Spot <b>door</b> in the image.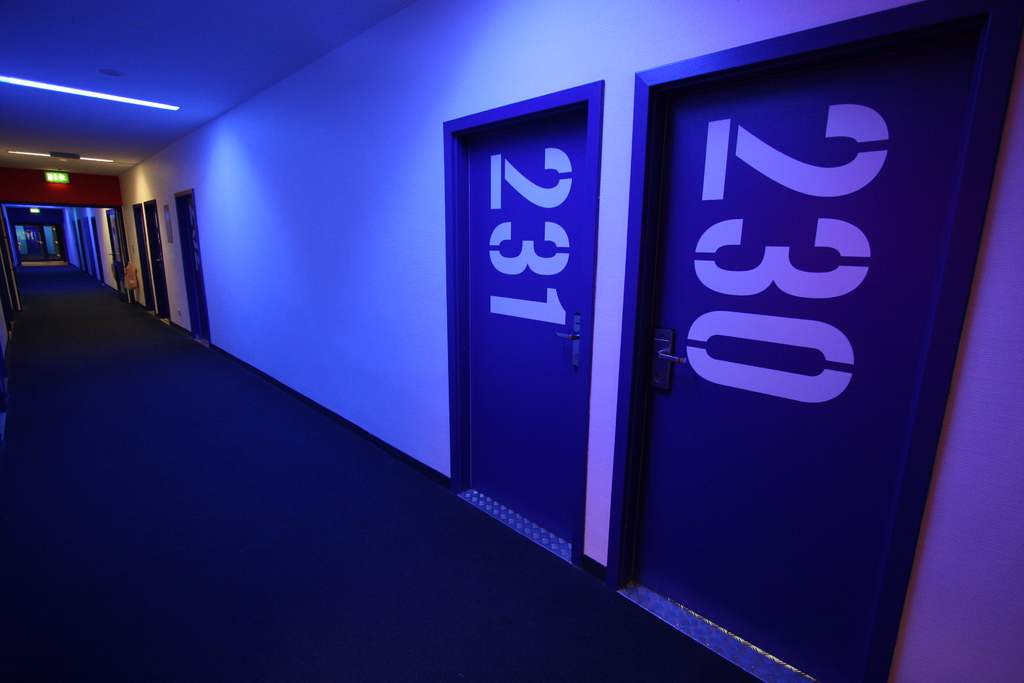
<b>door</b> found at 148/204/168/317.
